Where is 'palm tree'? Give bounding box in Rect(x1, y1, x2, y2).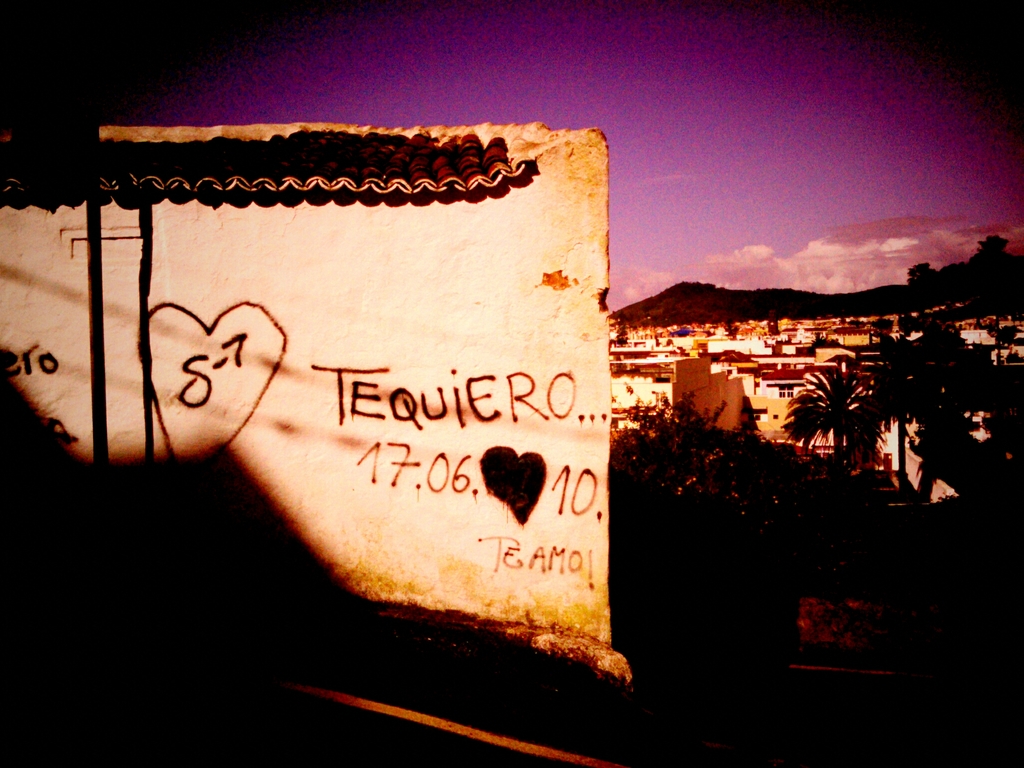
Rect(917, 322, 996, 437).
